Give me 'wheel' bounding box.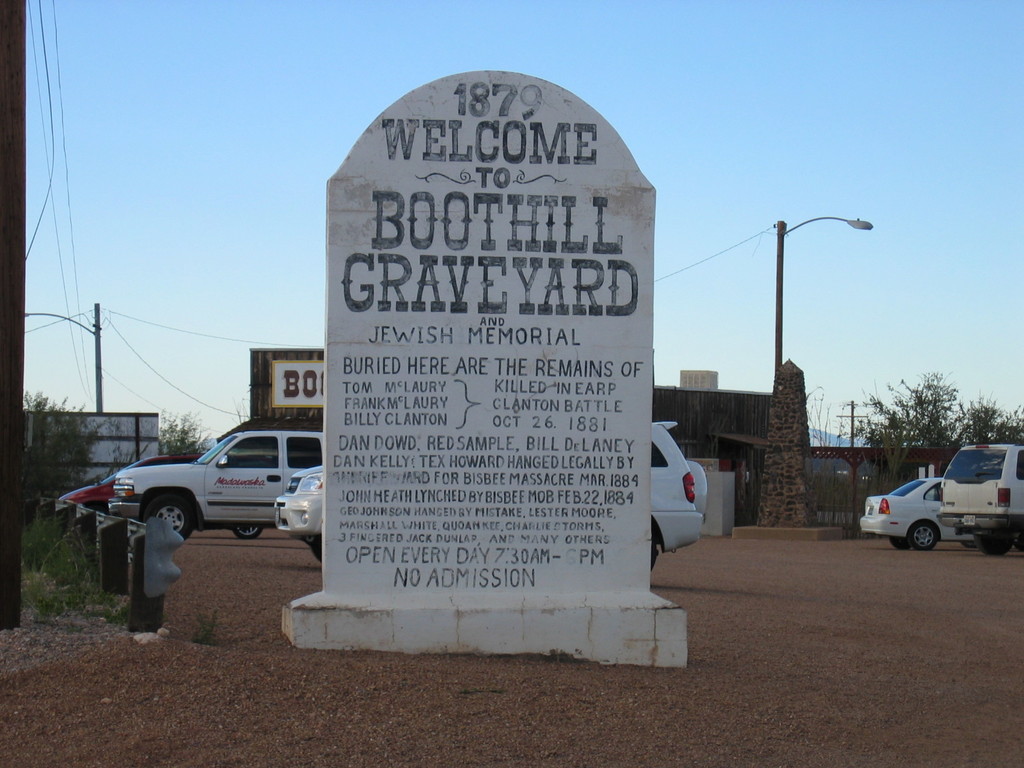
x1=890 y1=534 x2=910 y2=548.
